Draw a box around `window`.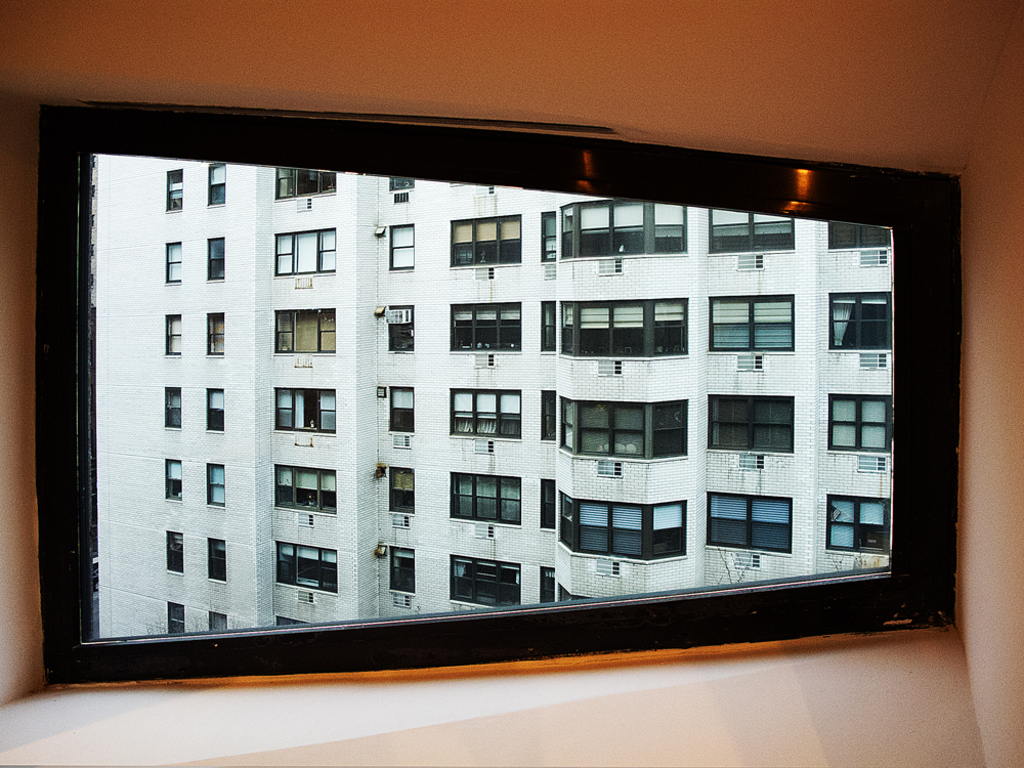
[541, 566, 557, 604].
